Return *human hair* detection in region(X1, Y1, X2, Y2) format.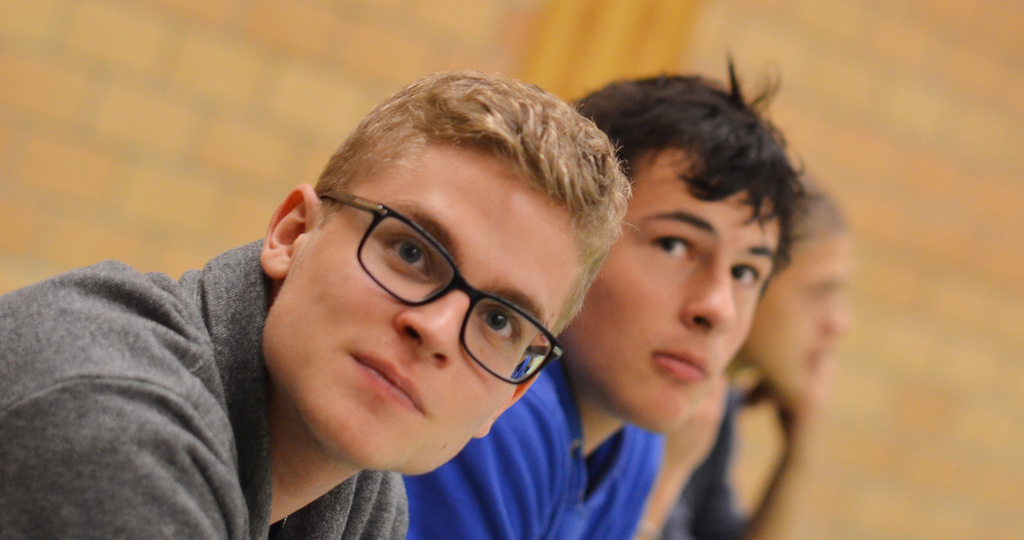
region(578, 52, 823, 311).
